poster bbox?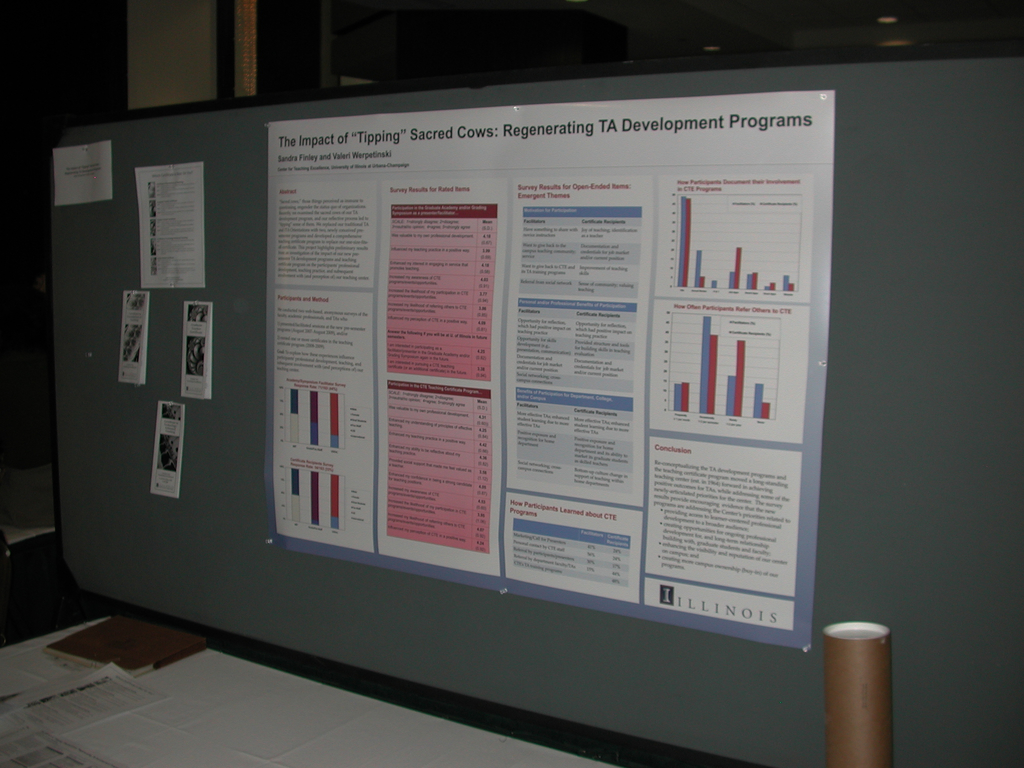
188, 298, 215, 398
